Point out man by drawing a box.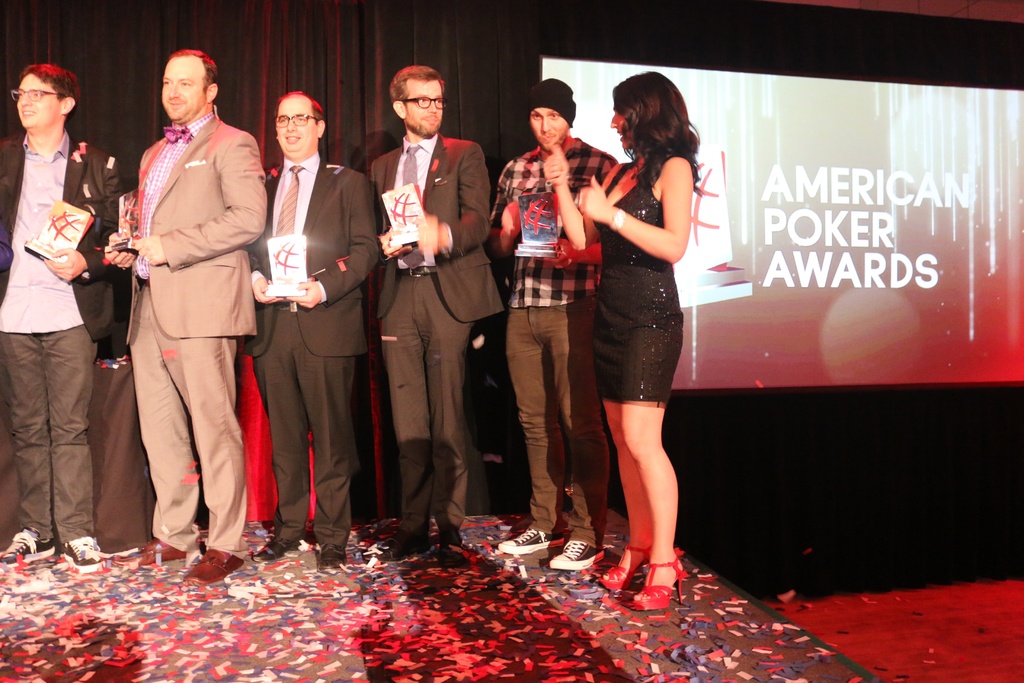
l=244, t=90, r=381, b=572.
